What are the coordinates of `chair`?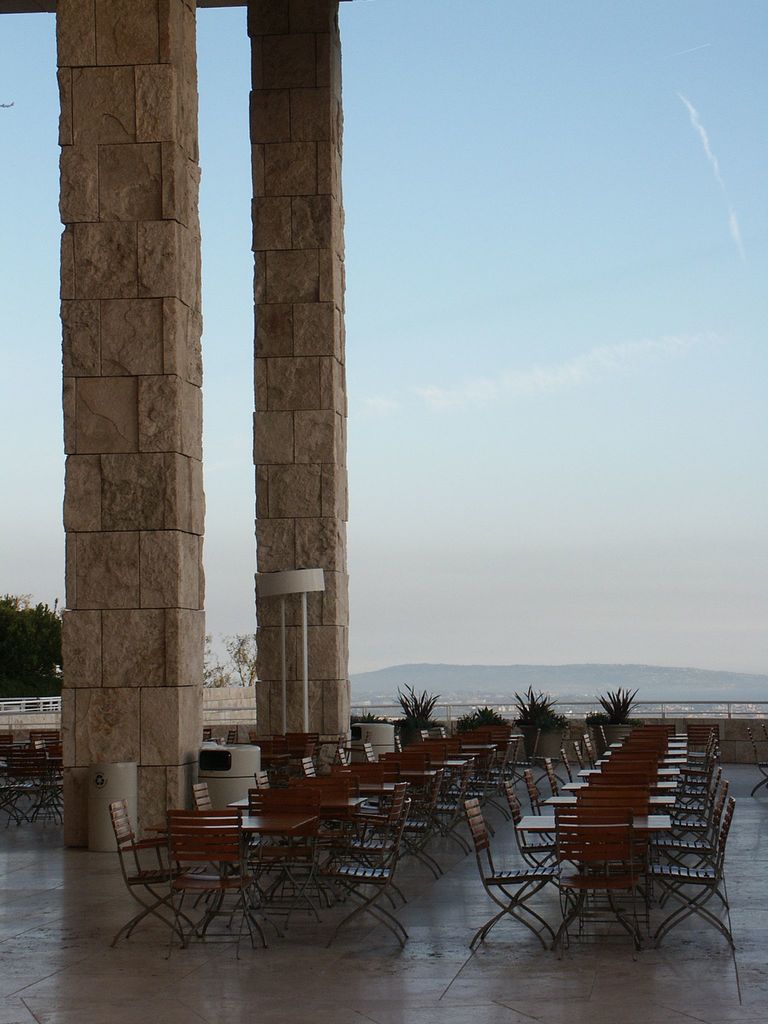
detection(191, 778, 217, 813).
